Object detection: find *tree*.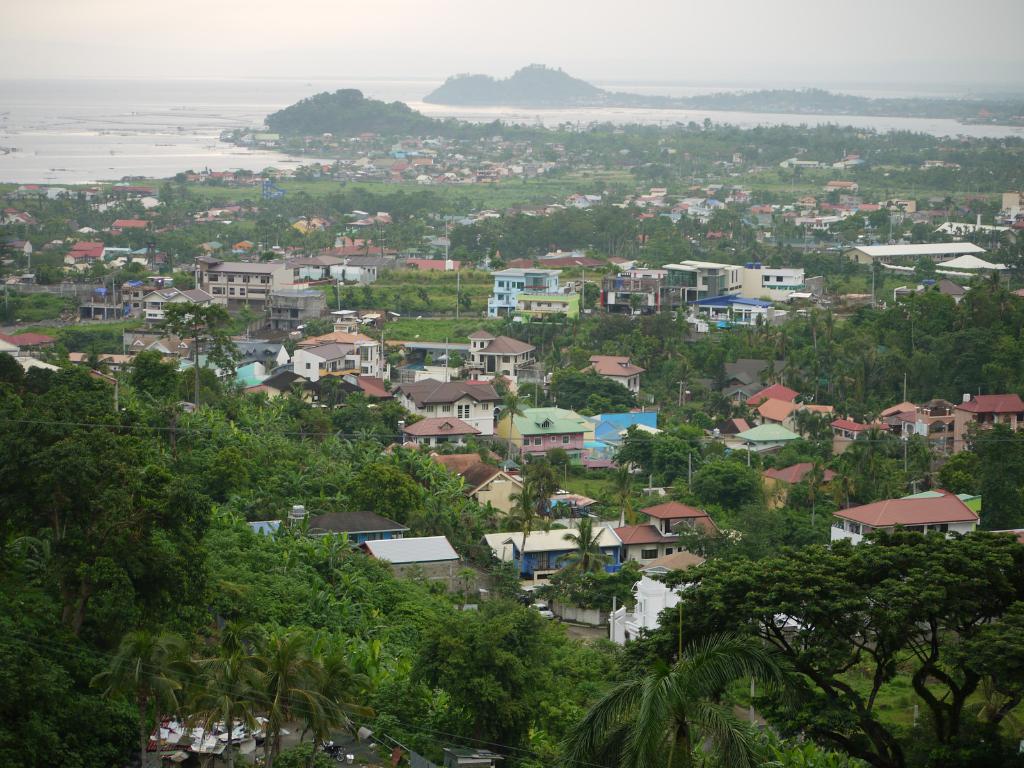
(669,556,893,767).
